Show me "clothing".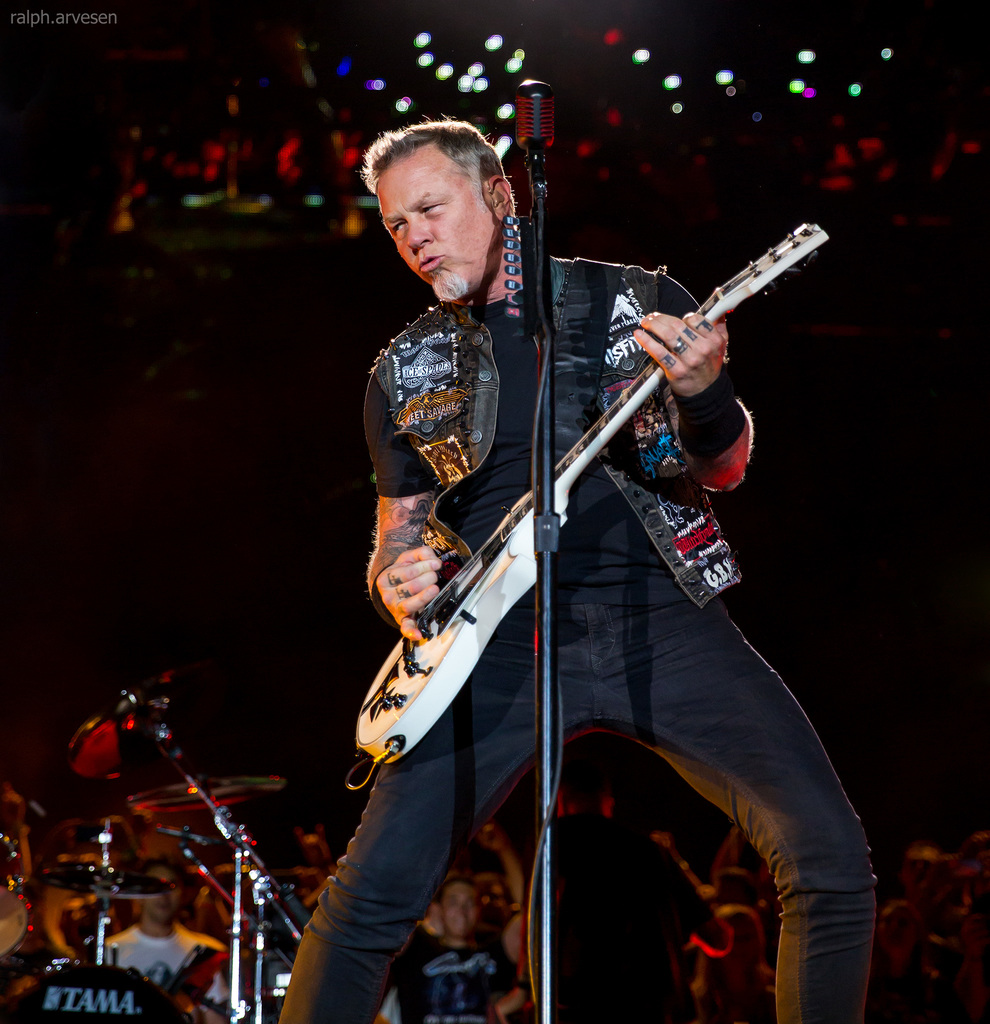
"clothing" is here: rect(362, 252, 749, 612).
